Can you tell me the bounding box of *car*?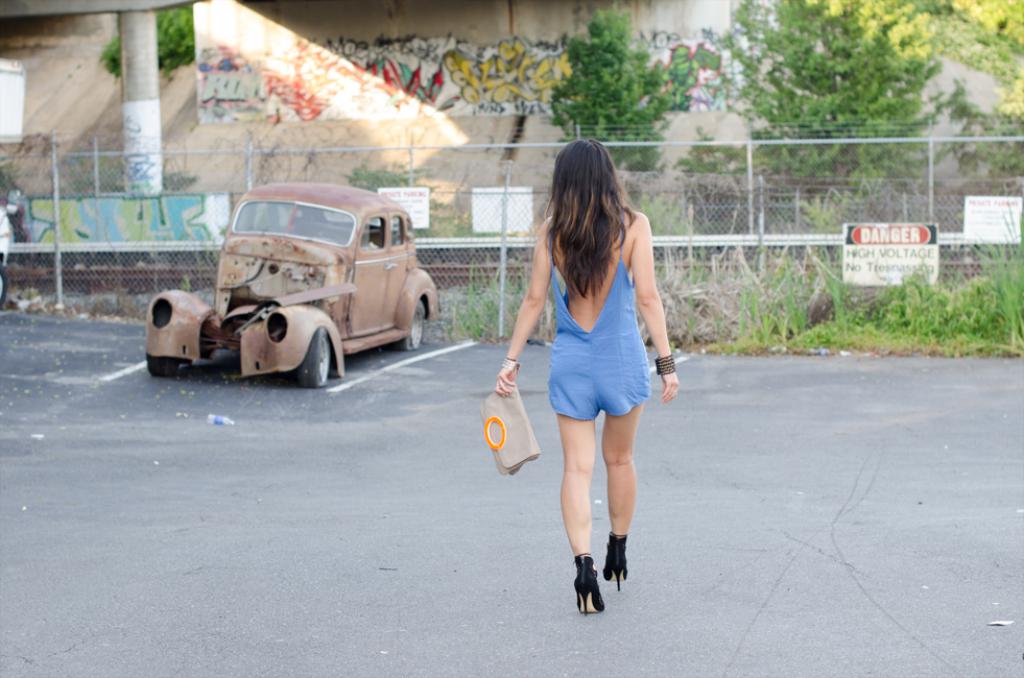
BBox(148, 178, 438, 389).
